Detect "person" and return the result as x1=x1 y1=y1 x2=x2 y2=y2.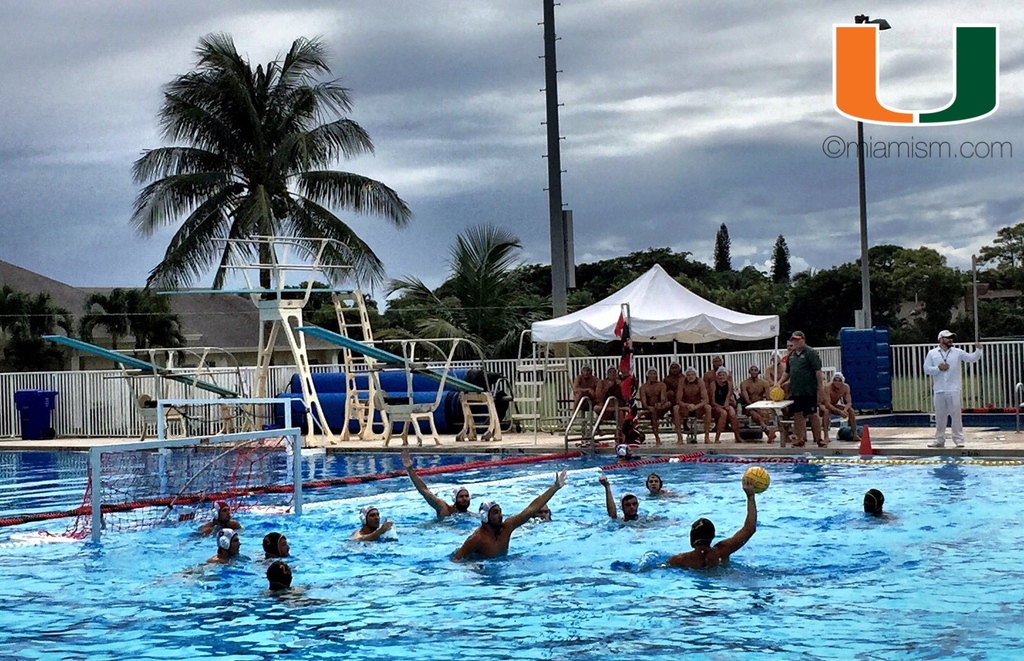
x1=601 y1=472 x2=640 y2=518.
